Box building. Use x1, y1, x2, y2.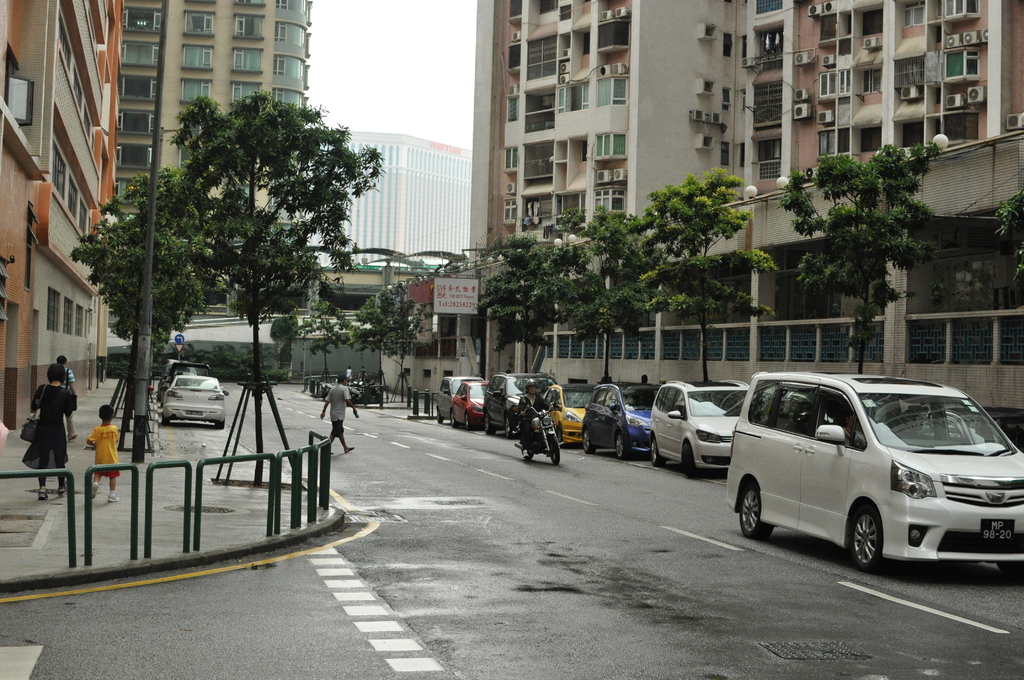
108, 0, 311, 328.
